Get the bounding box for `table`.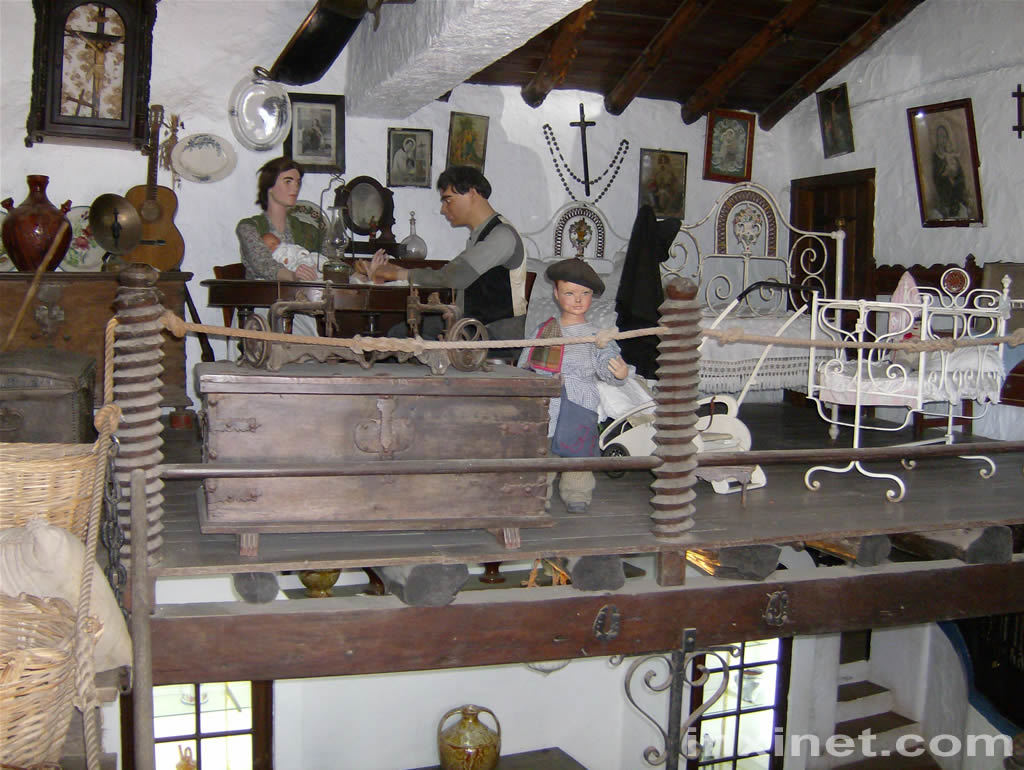
bbox=(197, 362, 565, 561).
